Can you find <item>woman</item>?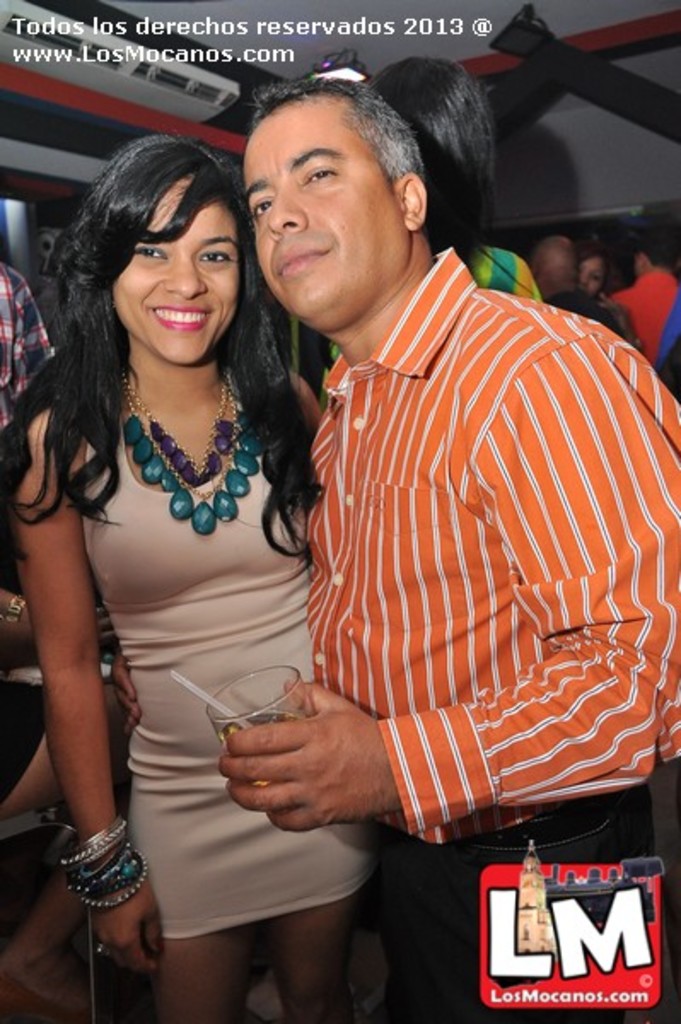
Yes, bounding box: 24,97,396,1012.
